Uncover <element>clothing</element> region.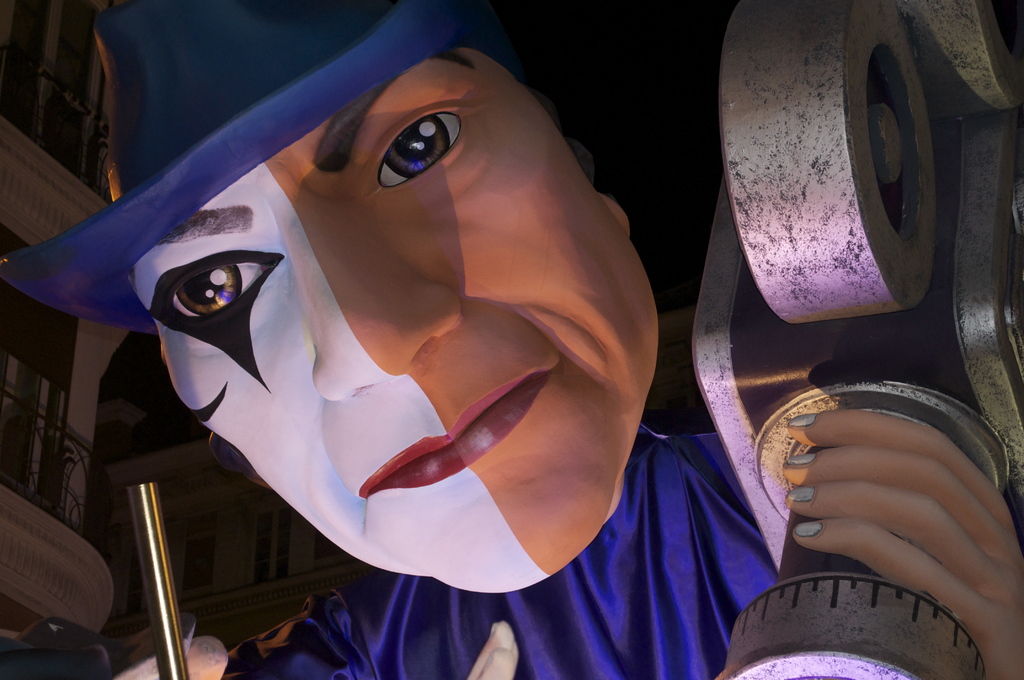
Uncovered: (x1=221, y1=426, x2=778, y2=679).
